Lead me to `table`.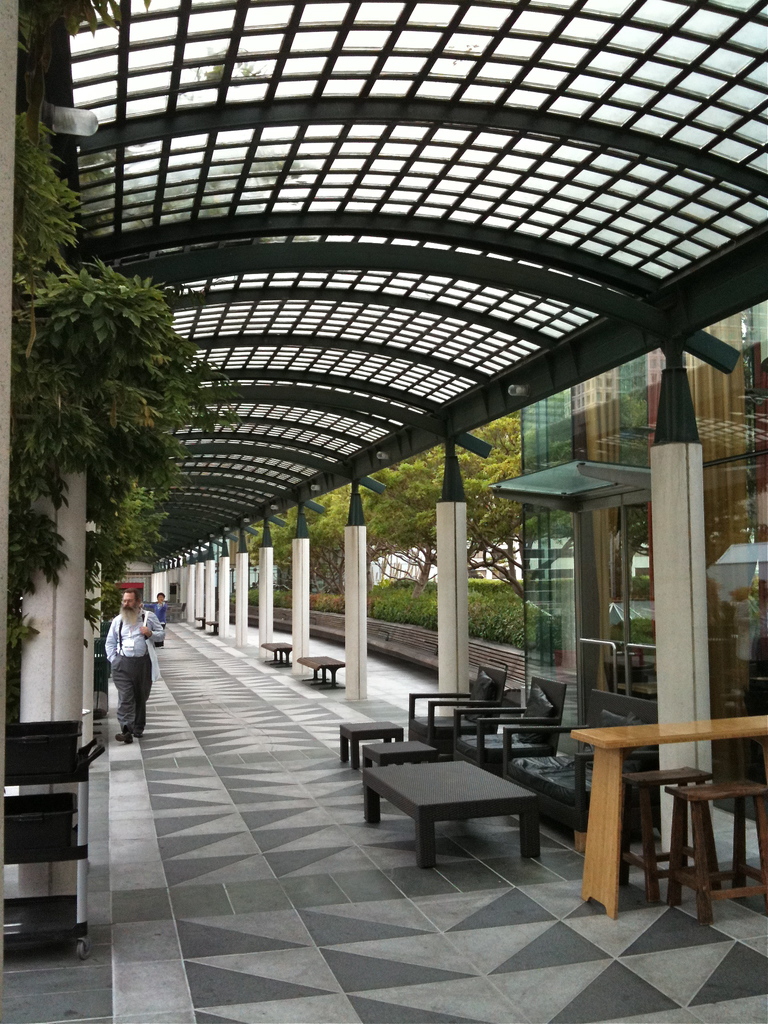
Lead to box=[567, 714, 767, 922].
